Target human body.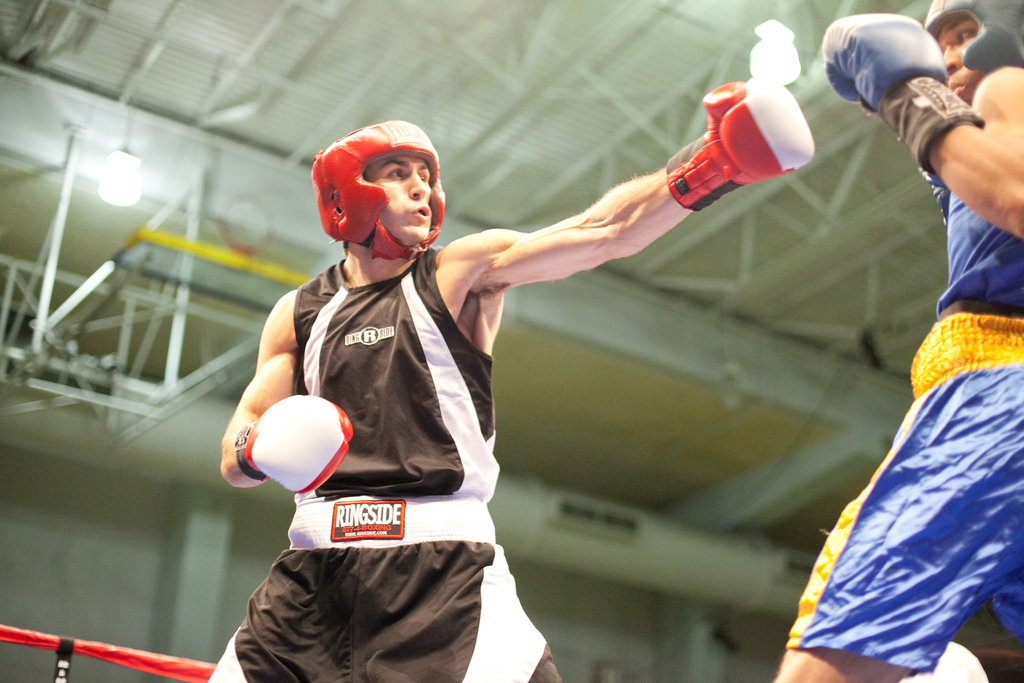
Target region: <region>196, 61, 821, 675</region>.
